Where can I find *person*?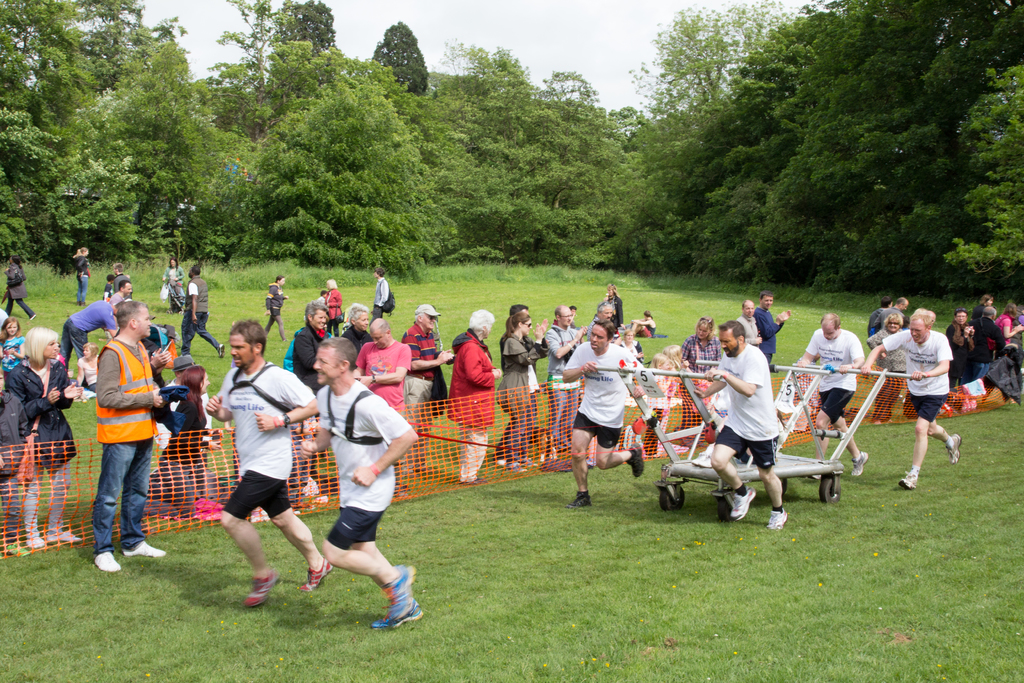
You can find it at <box>447,309,502,483</box>.
